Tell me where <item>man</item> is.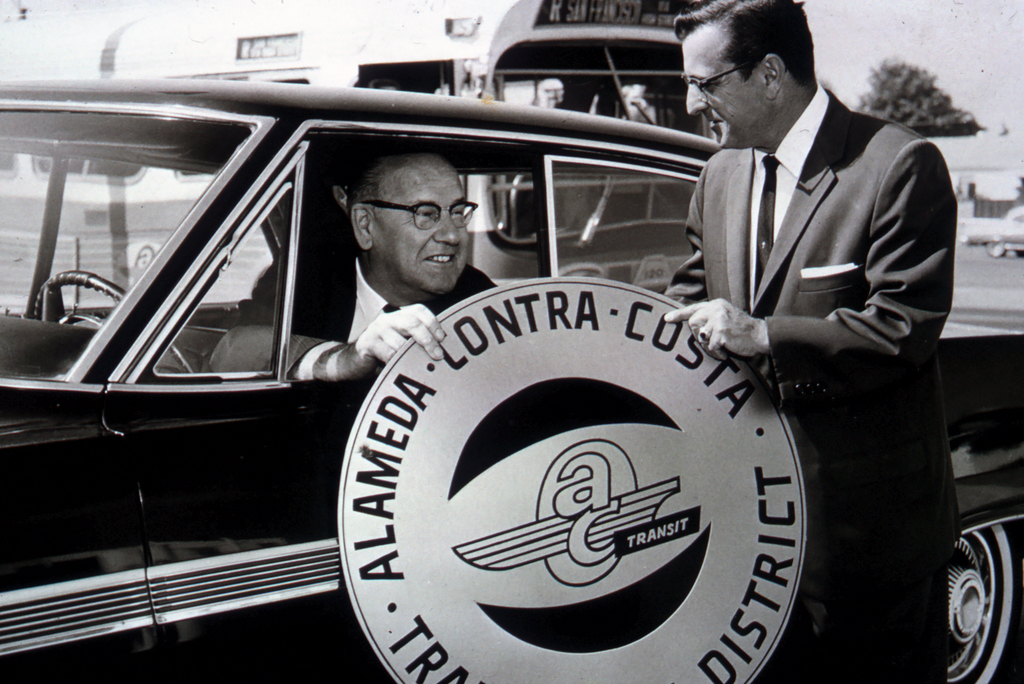
<item>man</item> is at <region>654, 15, 966, 614</region>.
